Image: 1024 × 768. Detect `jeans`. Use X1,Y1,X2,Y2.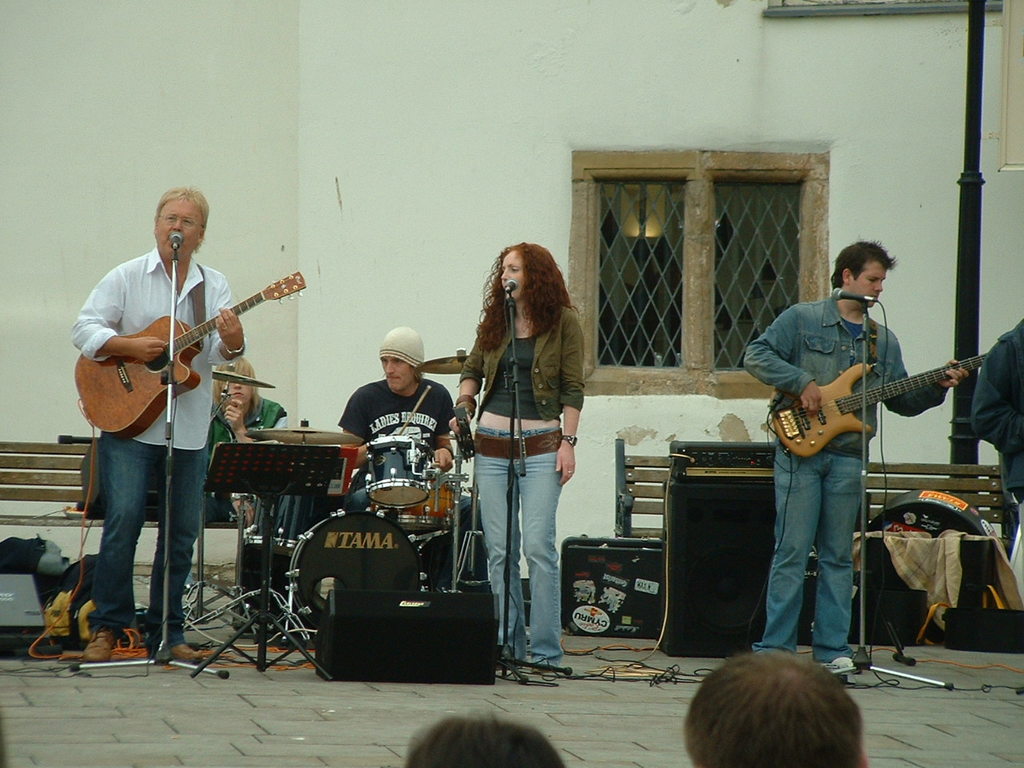
86,427,207,657.
